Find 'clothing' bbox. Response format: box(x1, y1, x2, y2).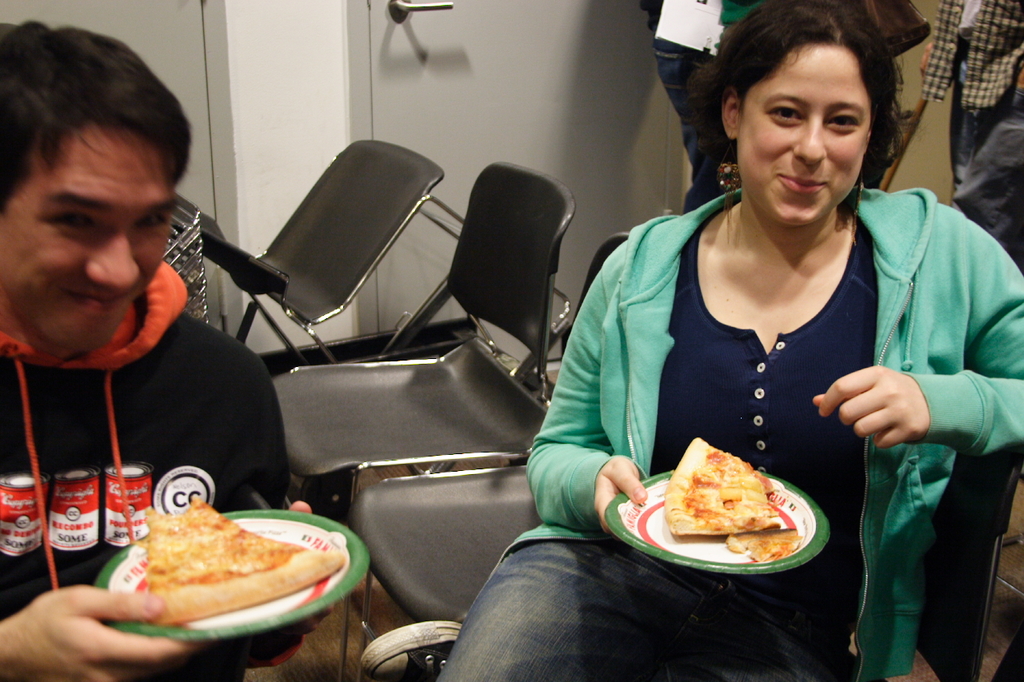
box(920, 0, 1023, 259).
